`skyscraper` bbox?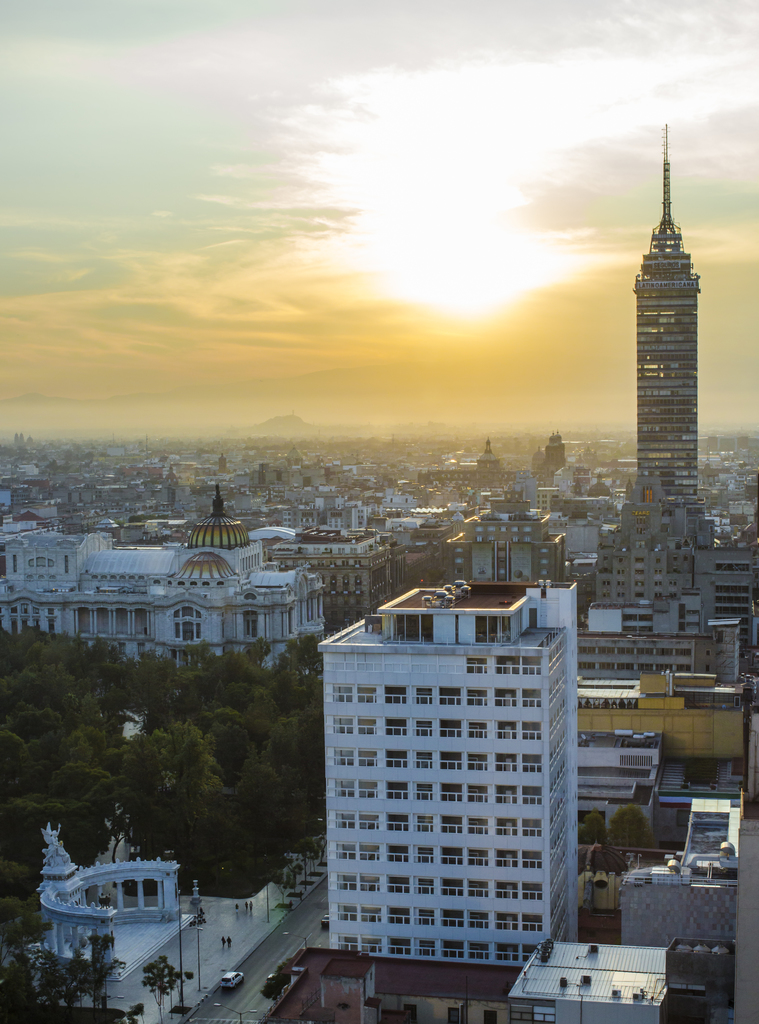
bbox(633, 118, 704, 518)
